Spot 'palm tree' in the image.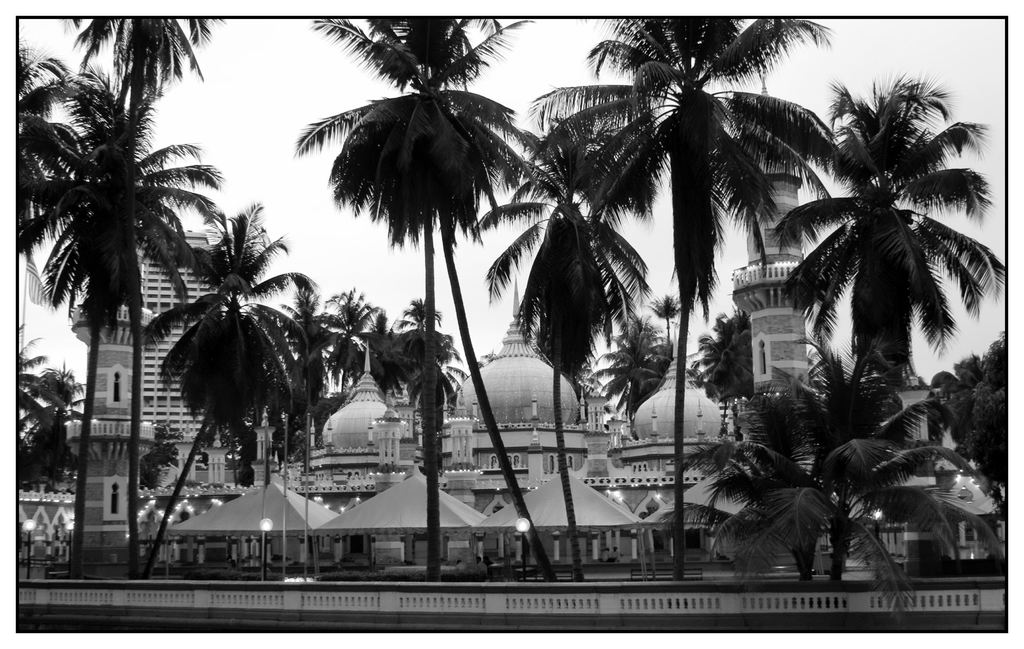
'palm tree' found at locate(67, 16, 221, 130).
